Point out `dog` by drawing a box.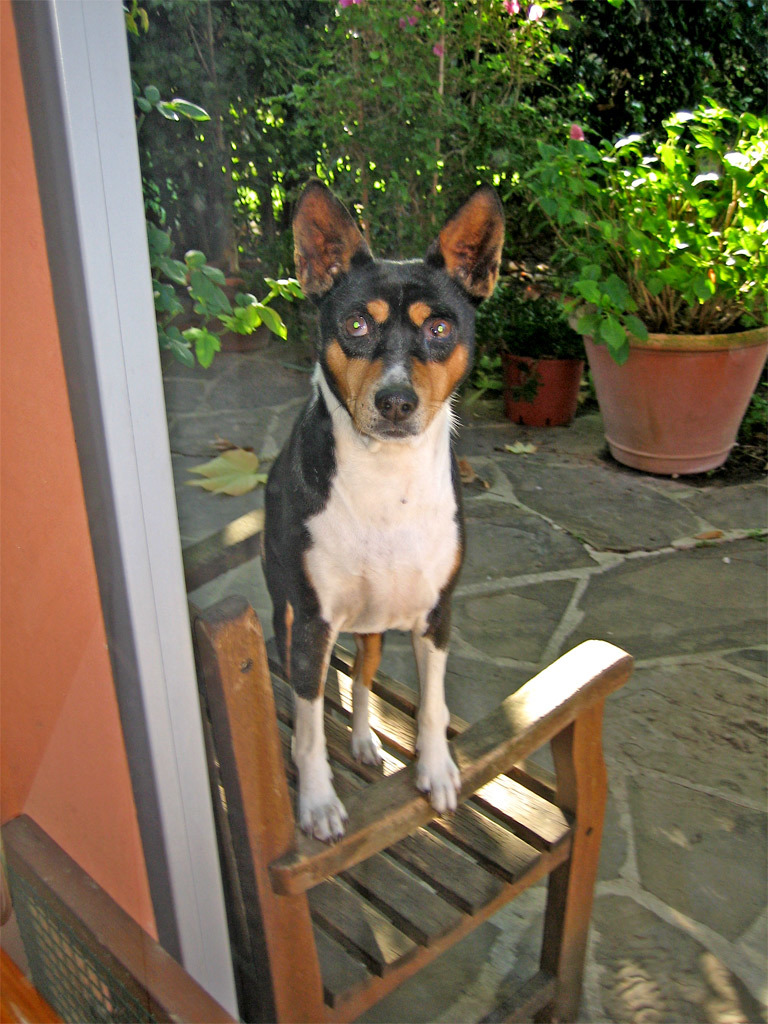
pyautogui.locateOnScreen(263, 175, 510, 849).
